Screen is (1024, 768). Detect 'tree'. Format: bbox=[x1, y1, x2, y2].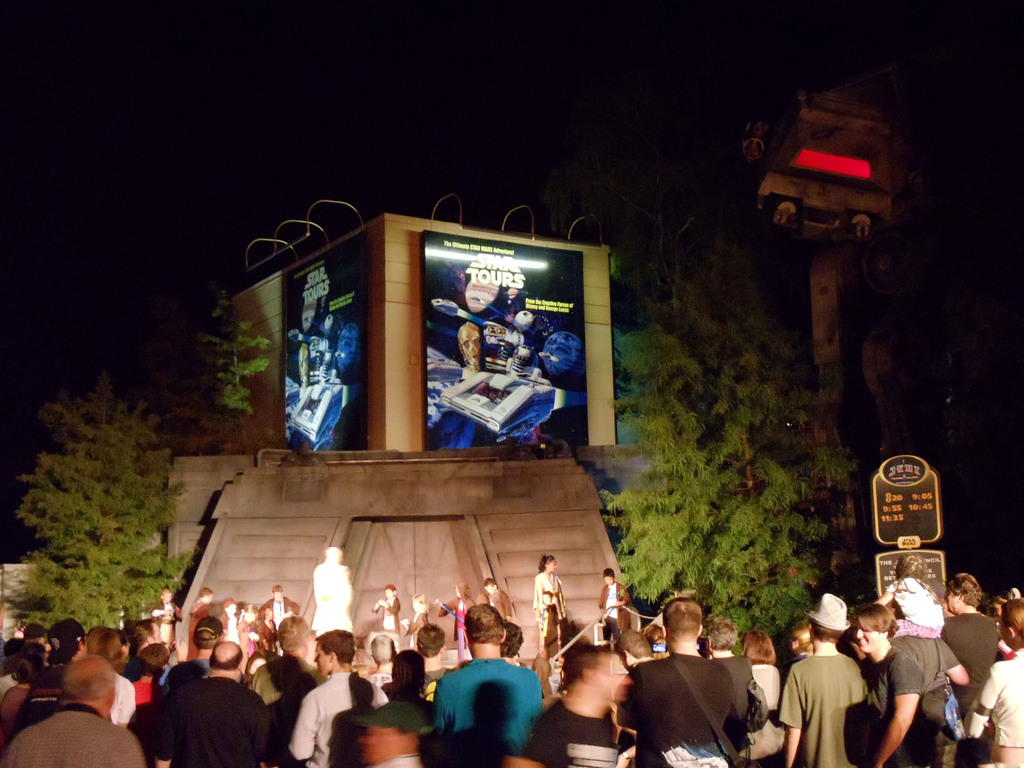
bbox=[3, 339, 212, 673].
